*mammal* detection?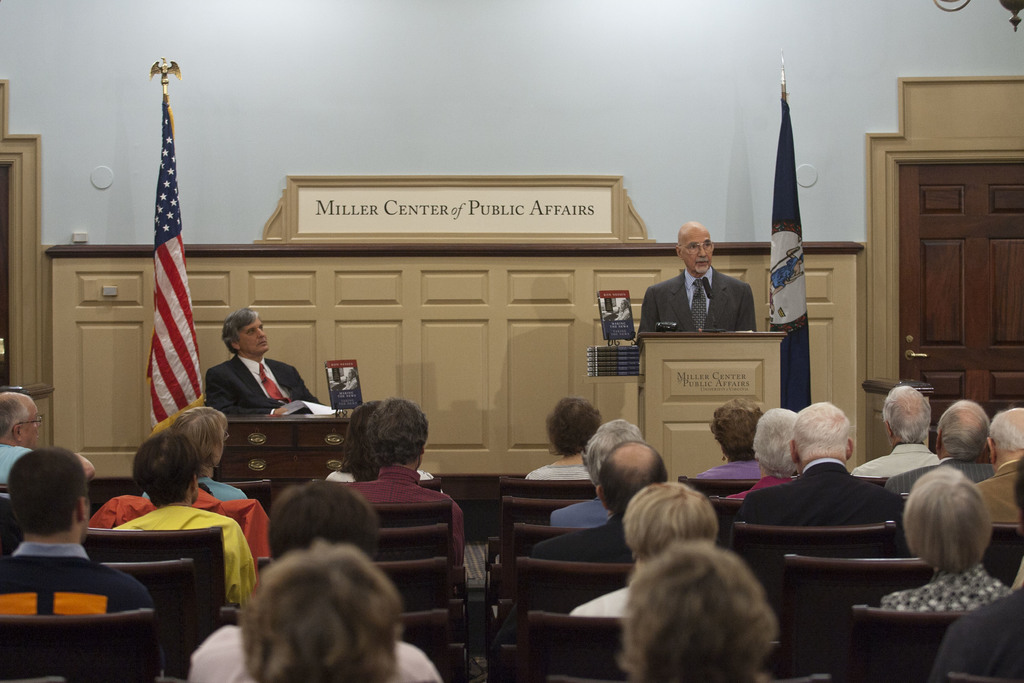
bbox(852, 384, 938, 477)
